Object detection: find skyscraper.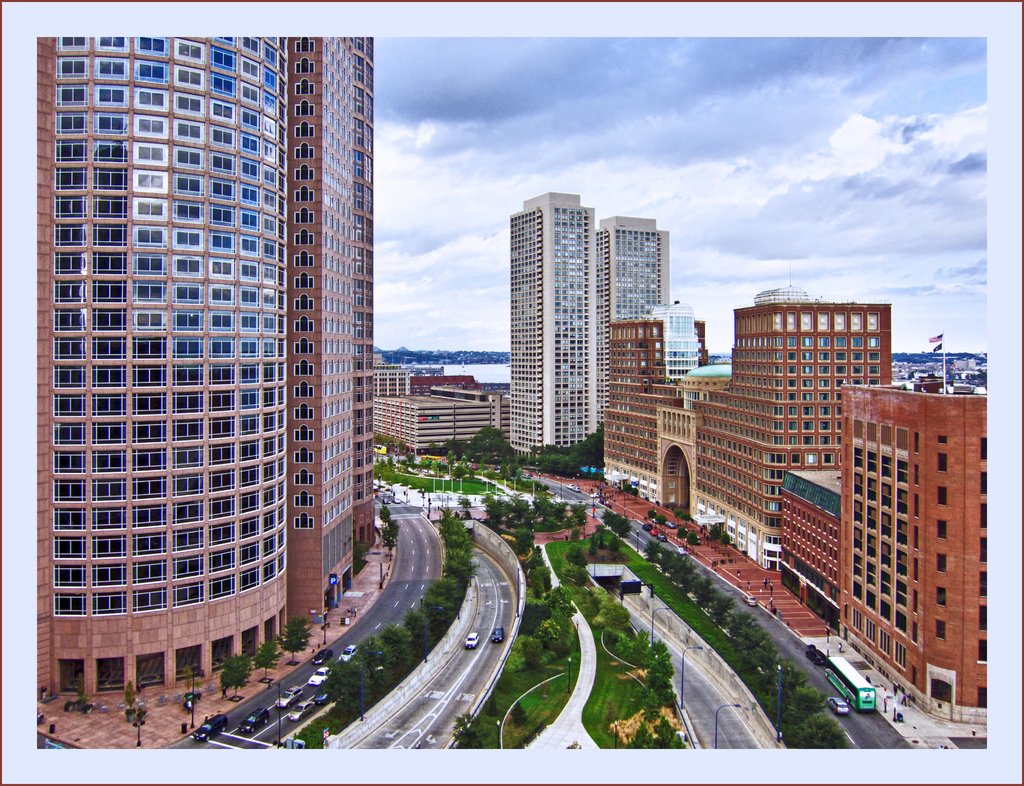
<bbox>842, 380, 993, 723</bbox>.
